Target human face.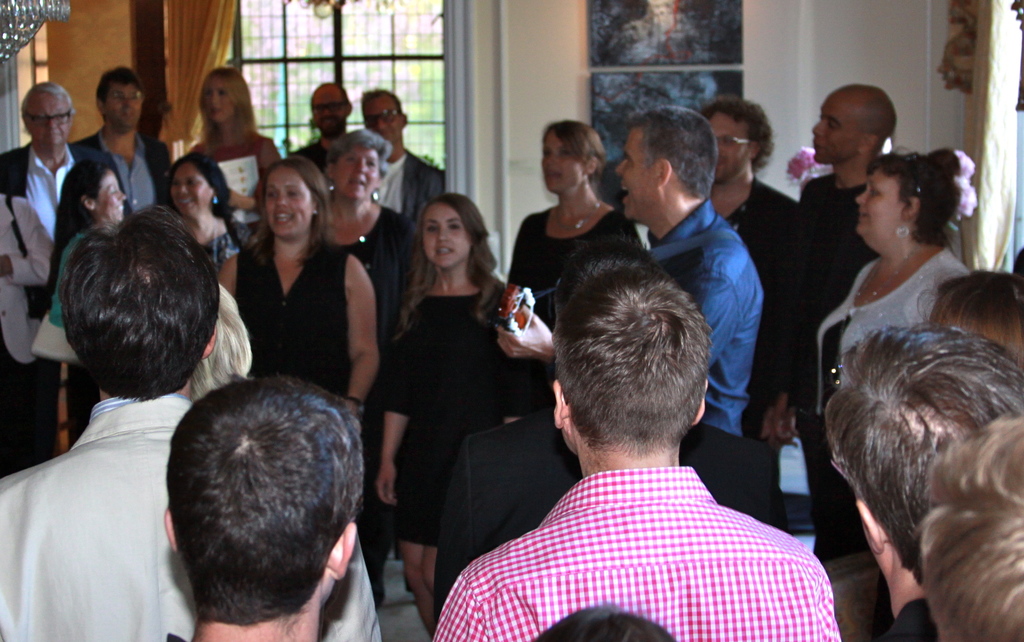
Target region: rect(97, 171, 127, 221).
